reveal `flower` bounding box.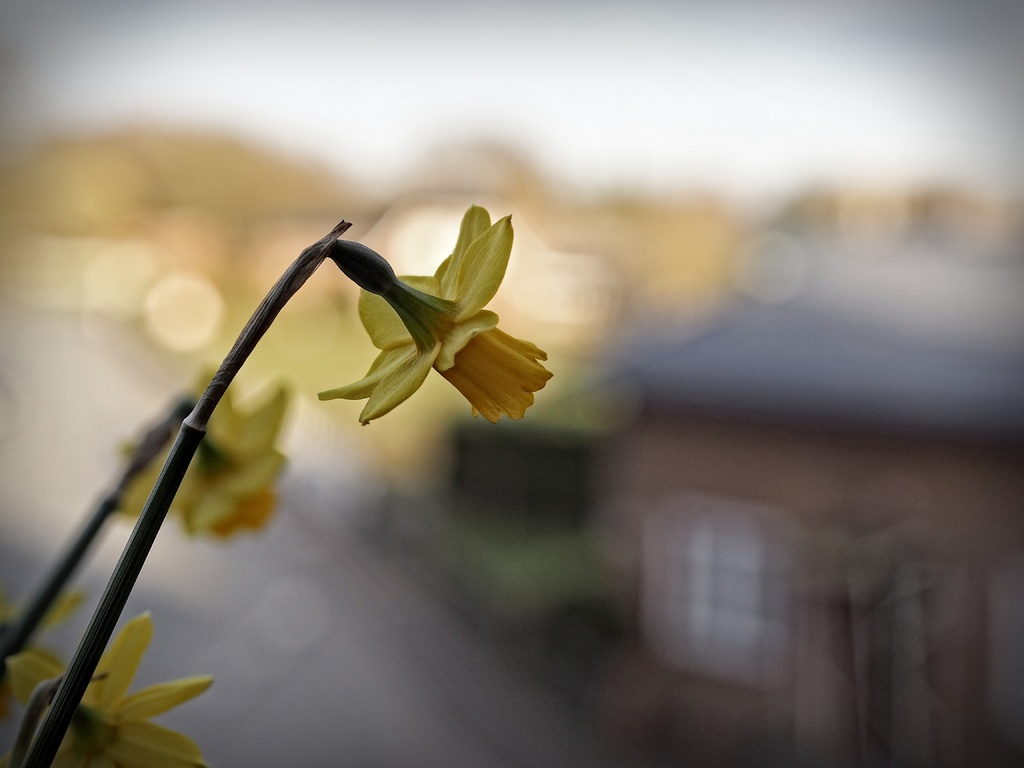
Revealed: <bbox>9, 612, 212, 767</bbox>.
